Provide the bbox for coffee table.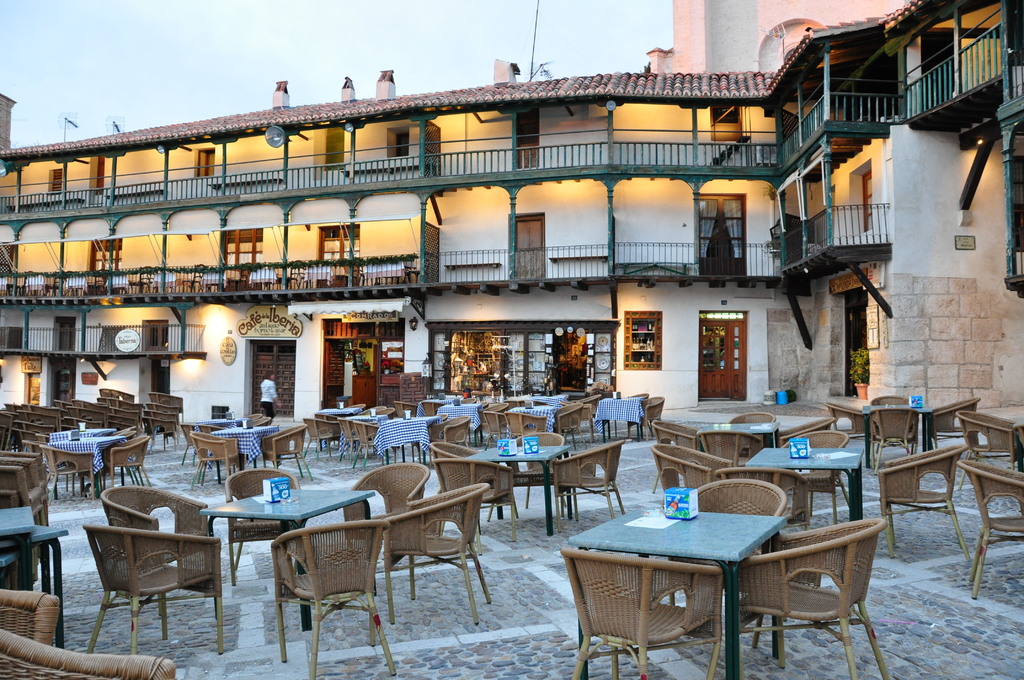
[210, 421, 278, 463].
